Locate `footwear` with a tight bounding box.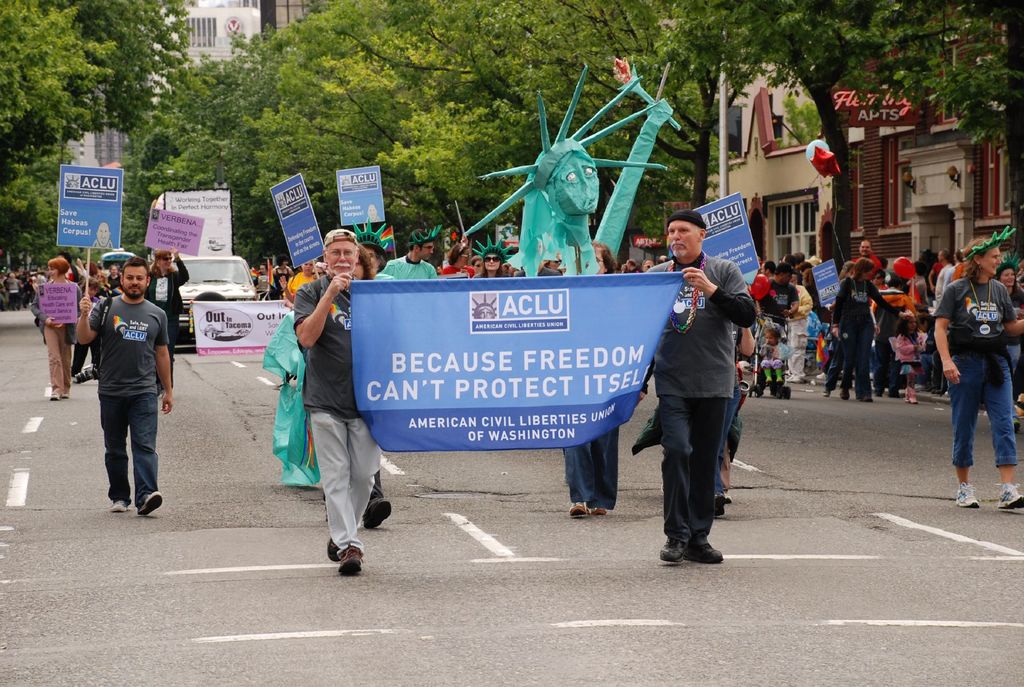
bbox=[725, 493, 734, 504].
